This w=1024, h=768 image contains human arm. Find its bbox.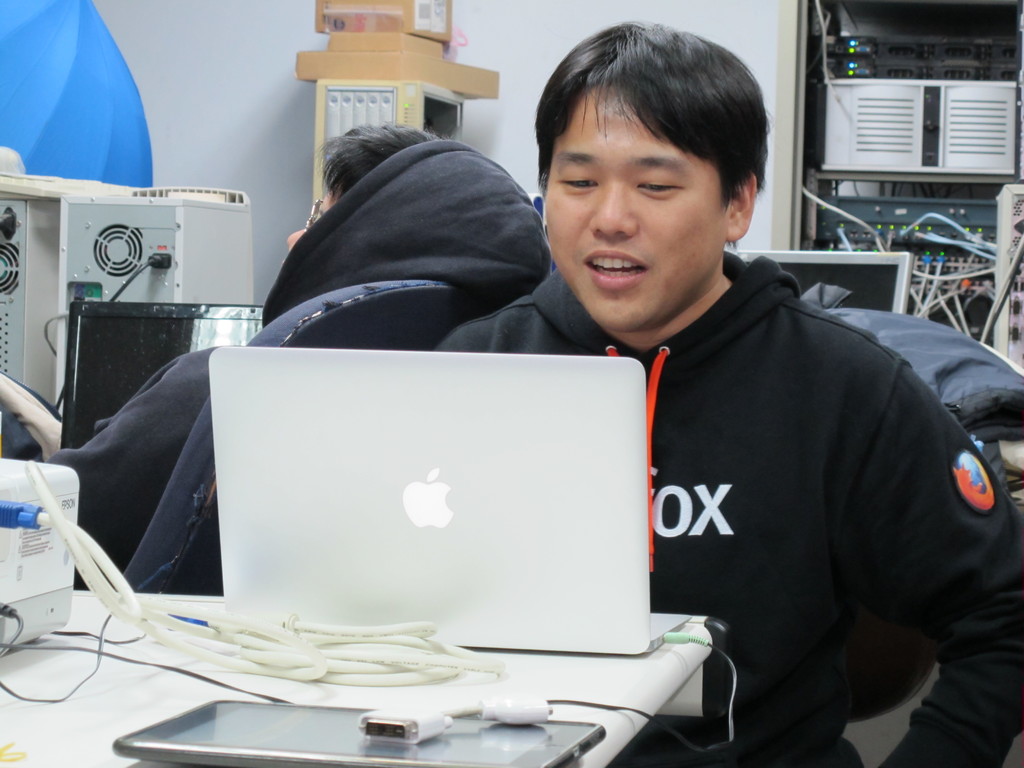
BBox(22, 343, 244, 573).
